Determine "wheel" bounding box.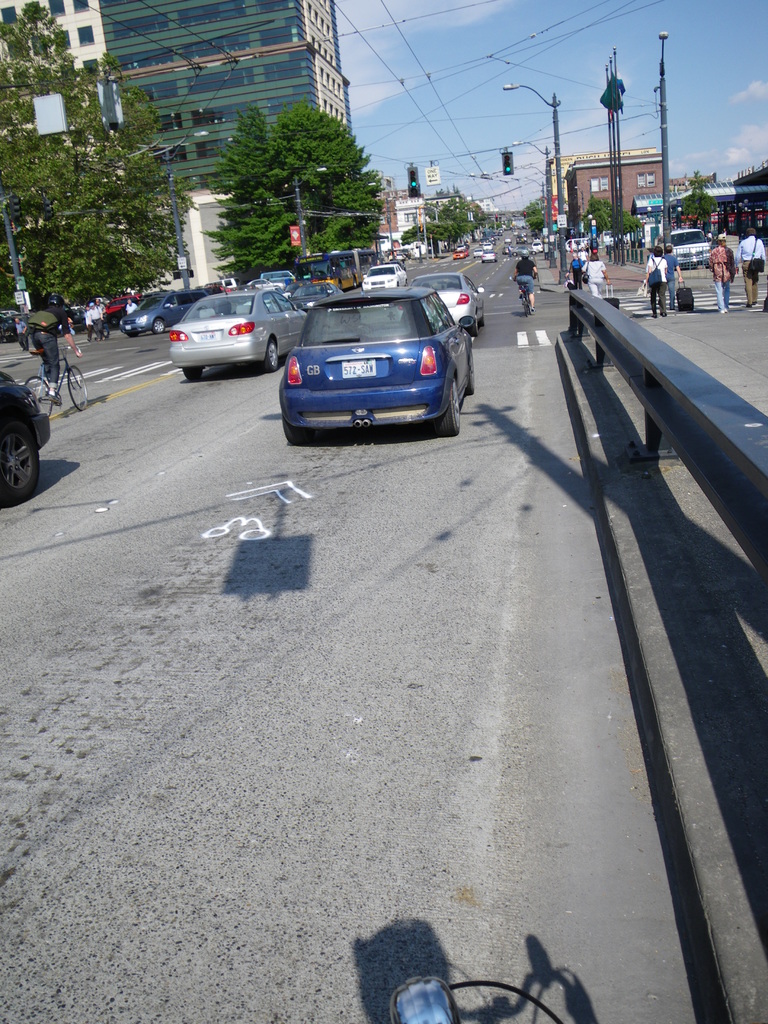
Determined: [261, 339, 279, 372].
